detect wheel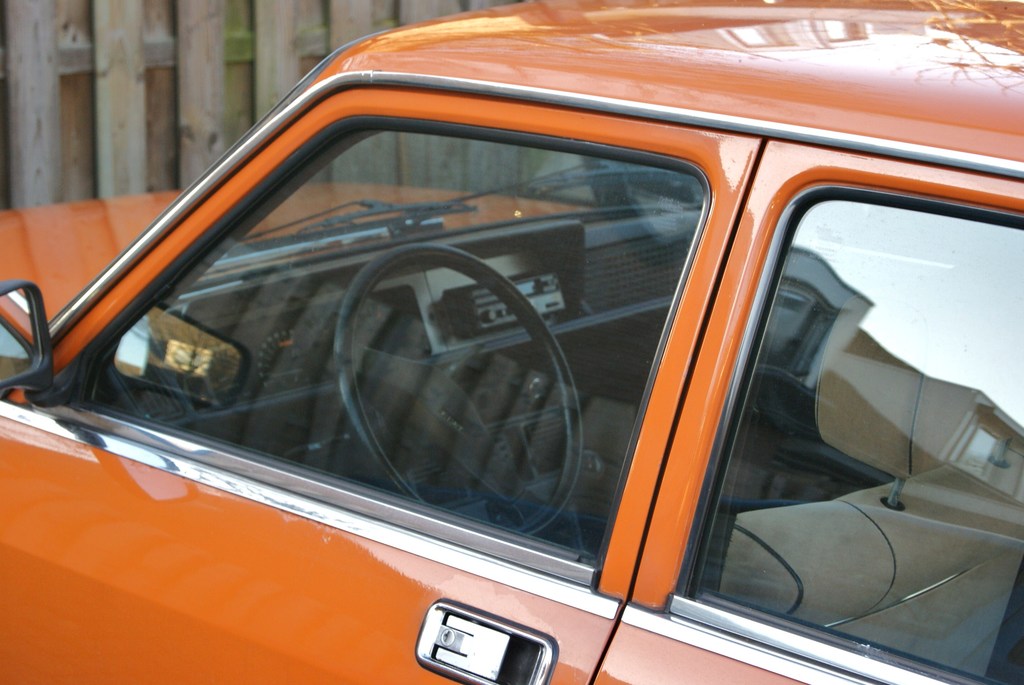
{"x1": 355, "y1": 262, "x2": 564, "y2": 518}
